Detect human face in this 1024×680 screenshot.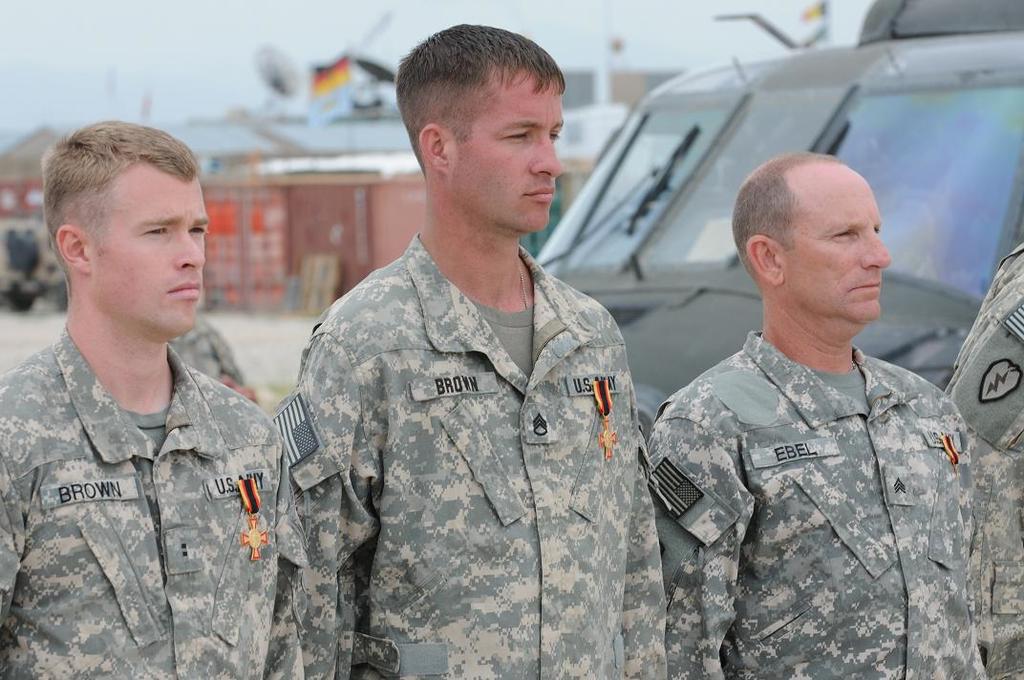
Detection: (449,84,565,235).
